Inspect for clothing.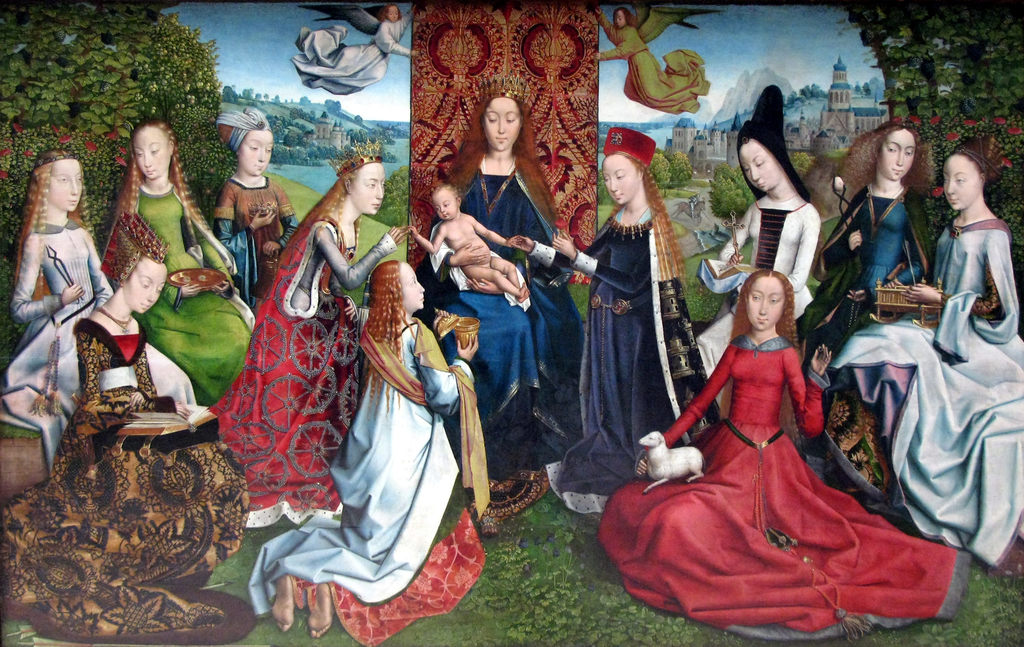
Inspection: [x1=100, y1=188, x2=255, y2=403].
